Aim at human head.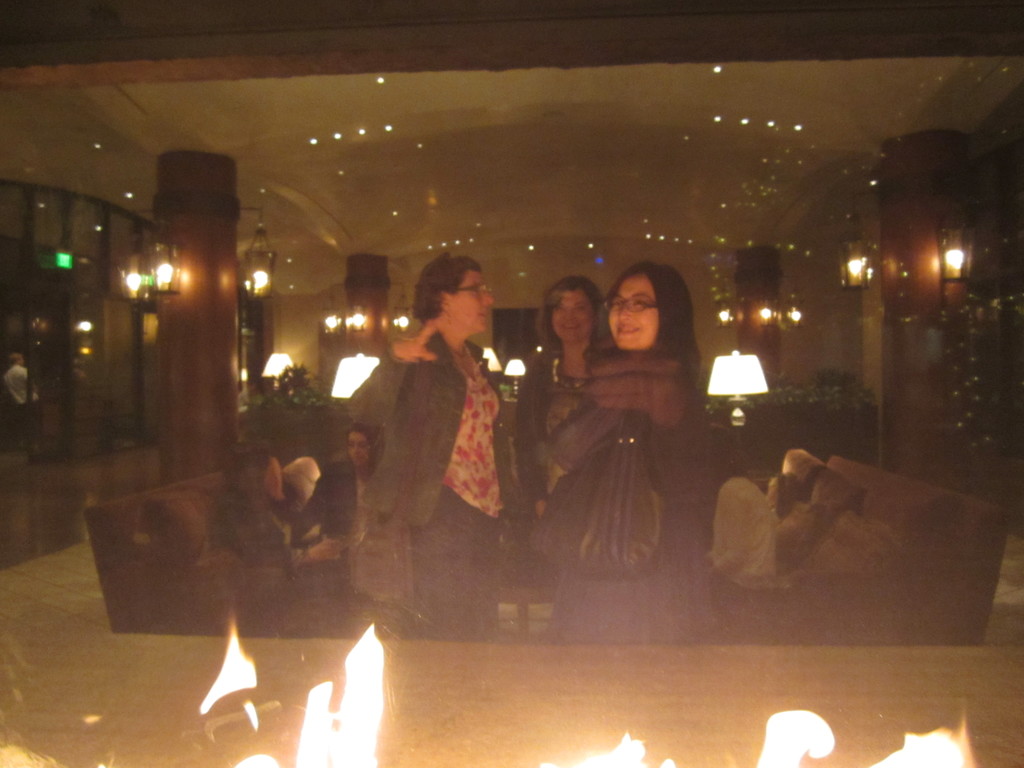
Aimed at (left=228, top=454, right=267, bottom=502).
